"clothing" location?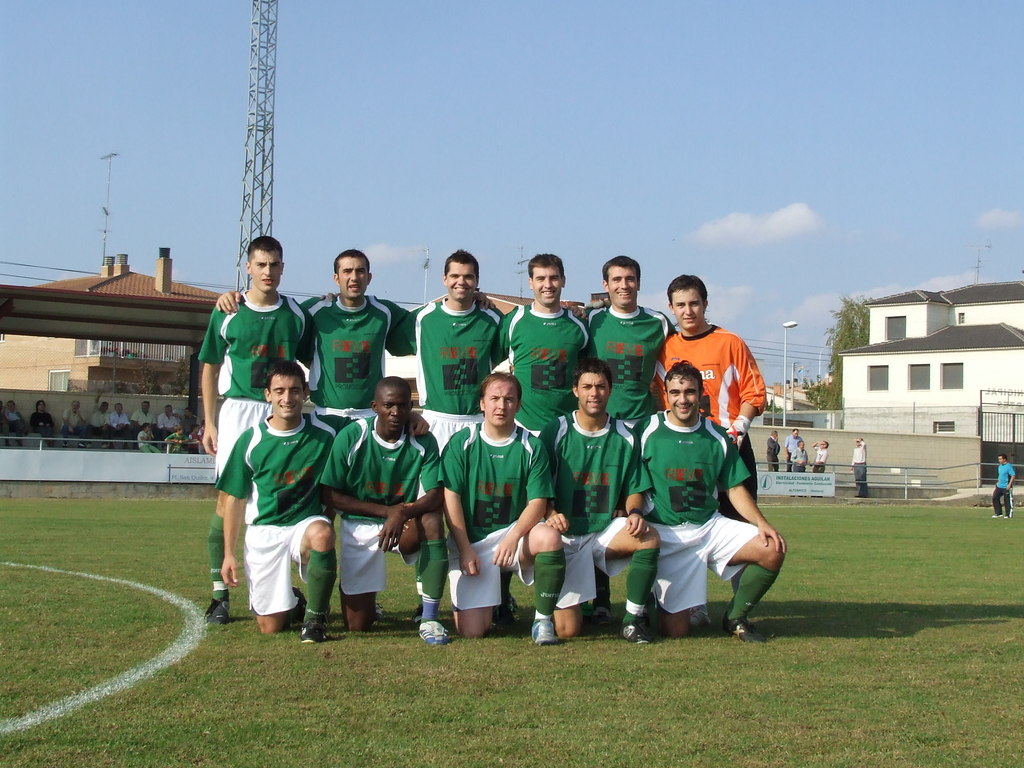
{"x1": 111, "y1": 399, "x2": 134, "y2": 433}
